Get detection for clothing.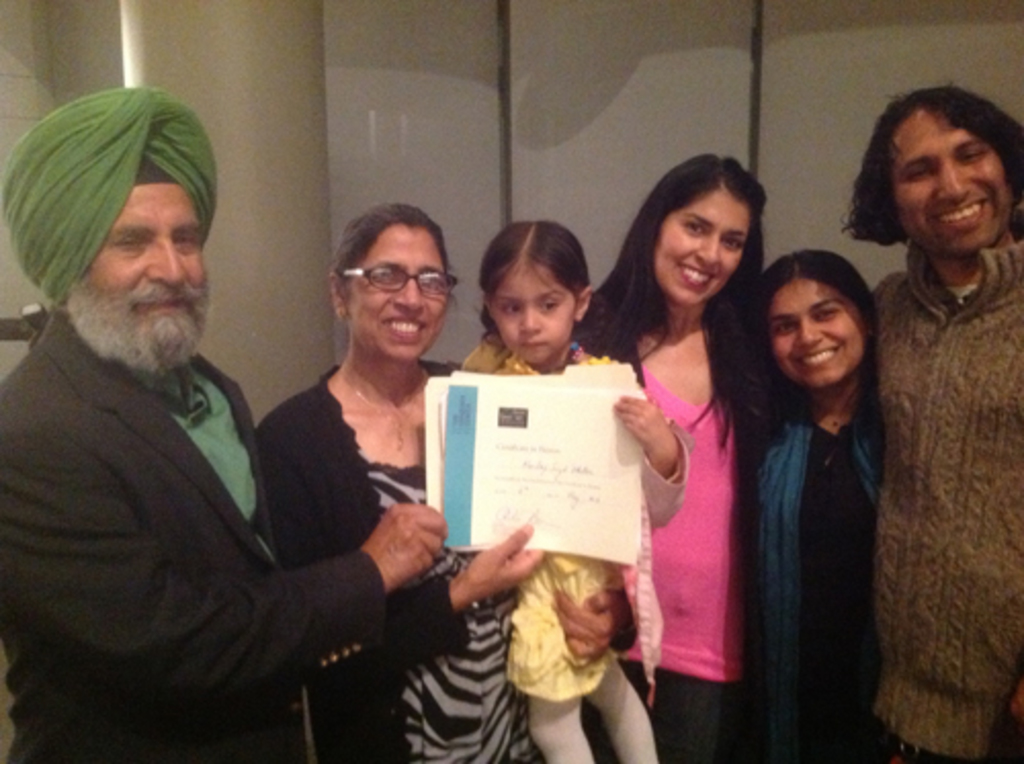
Detection: x1=20 y1=215 x2=360 y2=763.
